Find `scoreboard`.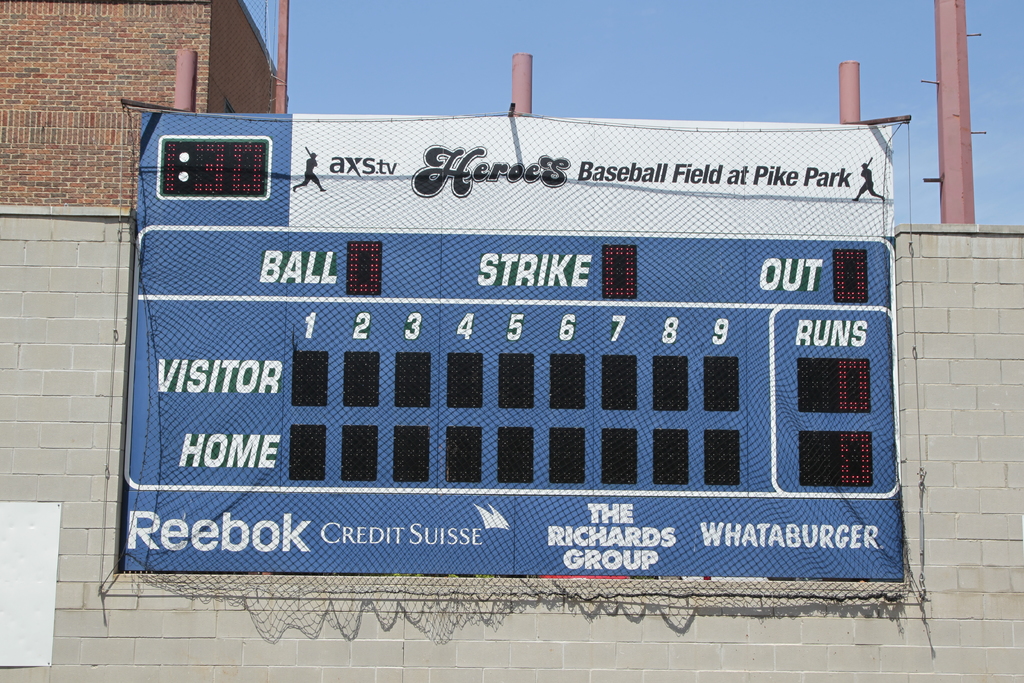
Rect(114, 97, 899, 577).
